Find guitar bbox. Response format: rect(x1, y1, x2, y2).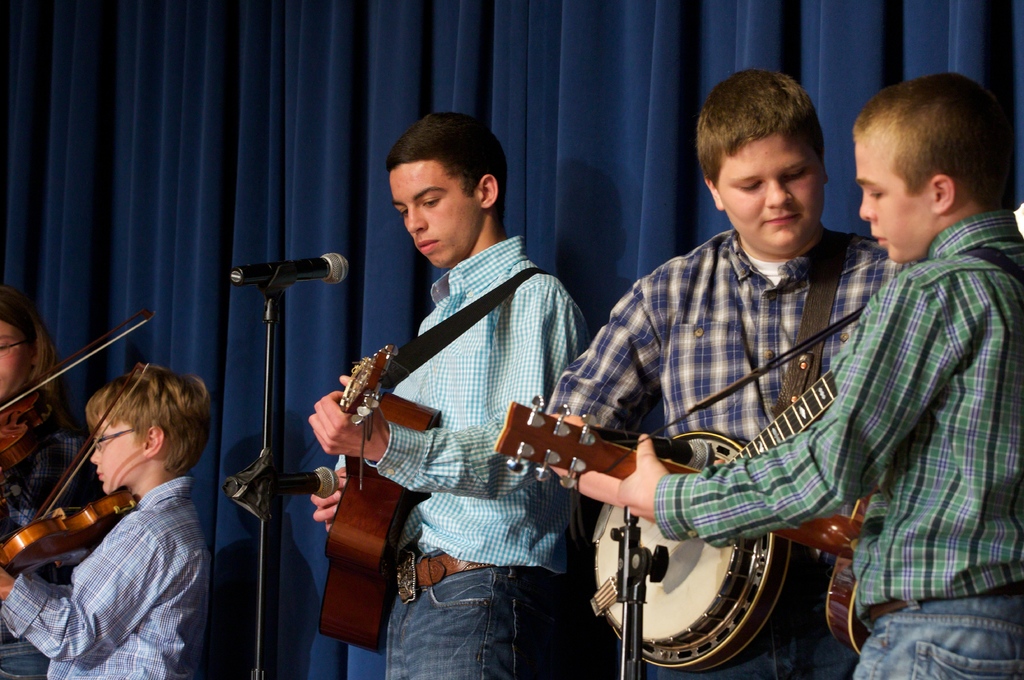
rect(492, 386, 914, 658).
